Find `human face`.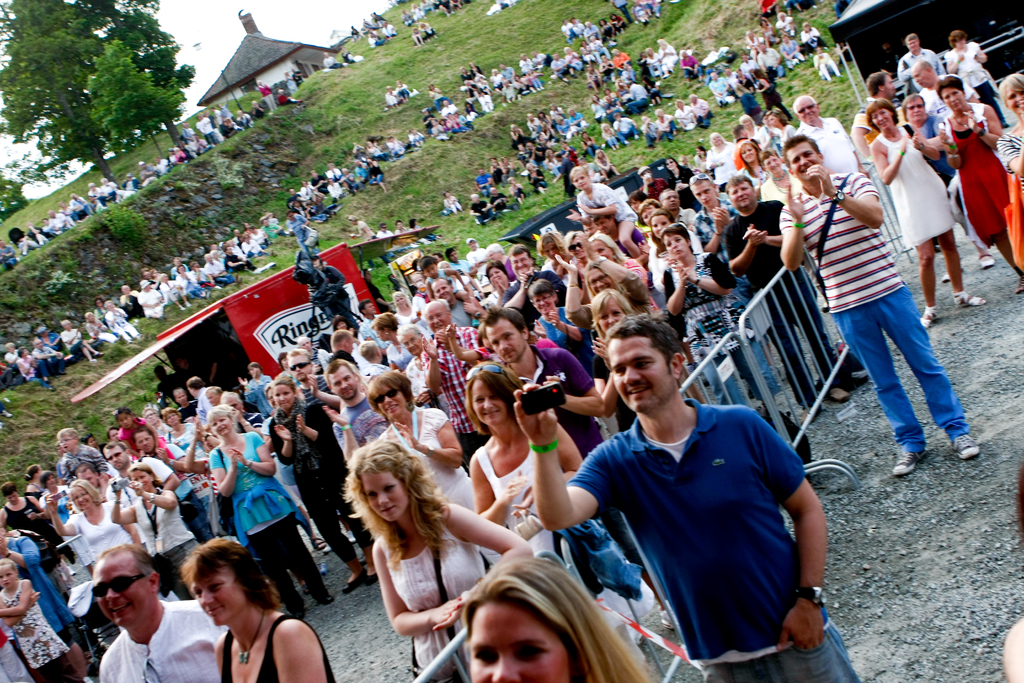
167,411,177,424.
